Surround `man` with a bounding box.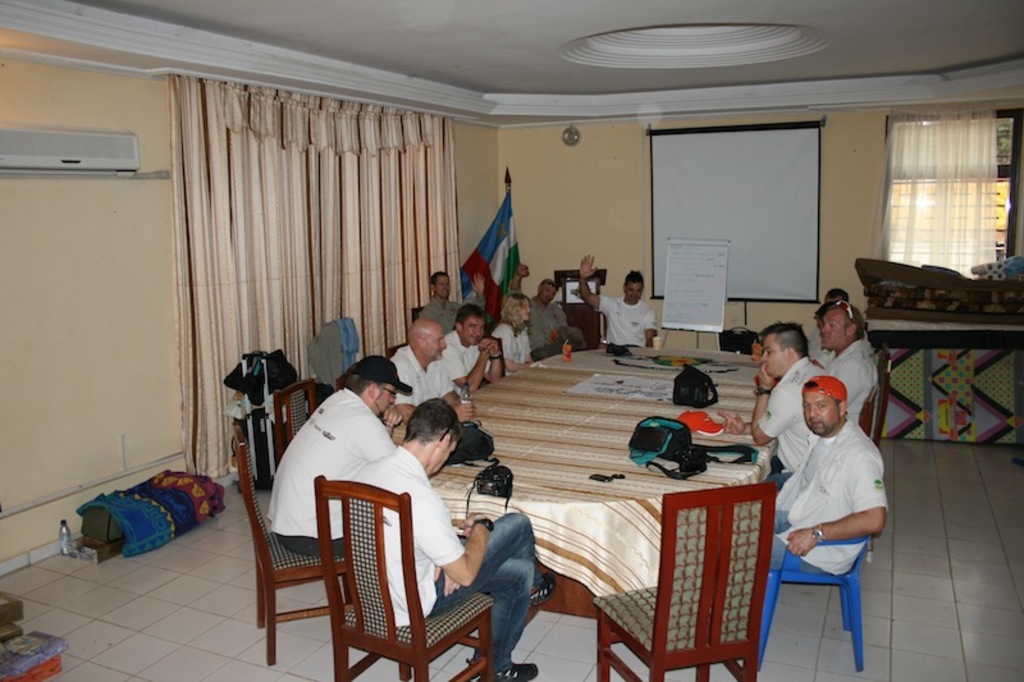
{"x1": 767, "y1": 374, "x2": 890, "y2": 576}.
